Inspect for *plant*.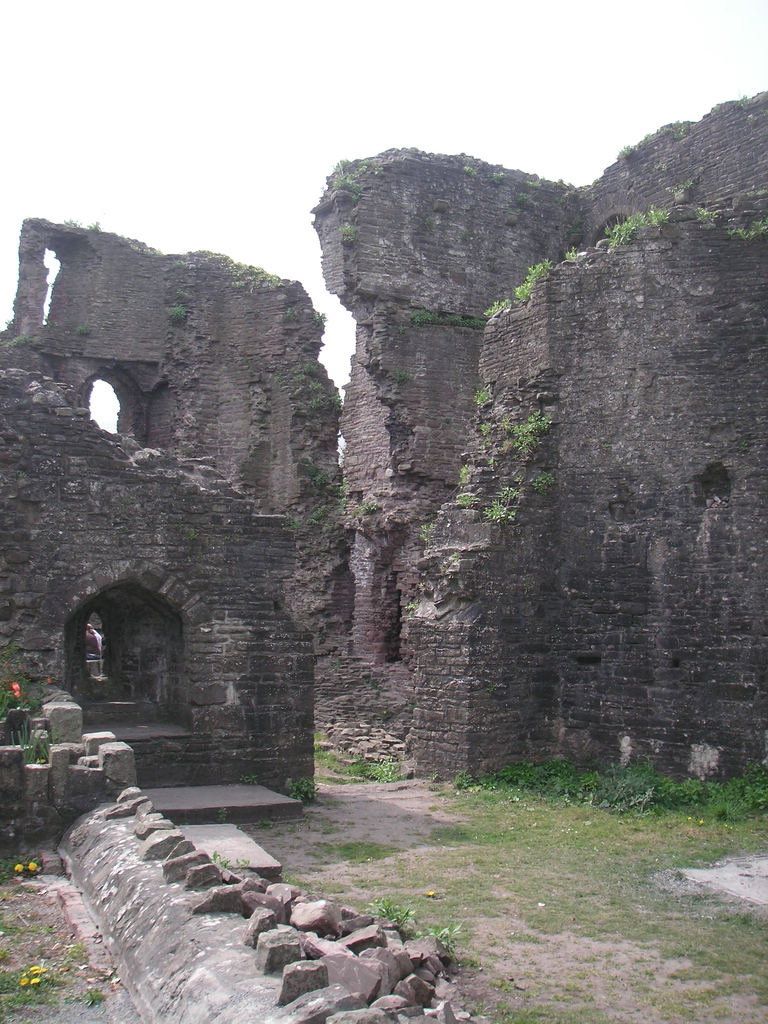
Inspection: <region>730, 223, 767, 237</region>.
